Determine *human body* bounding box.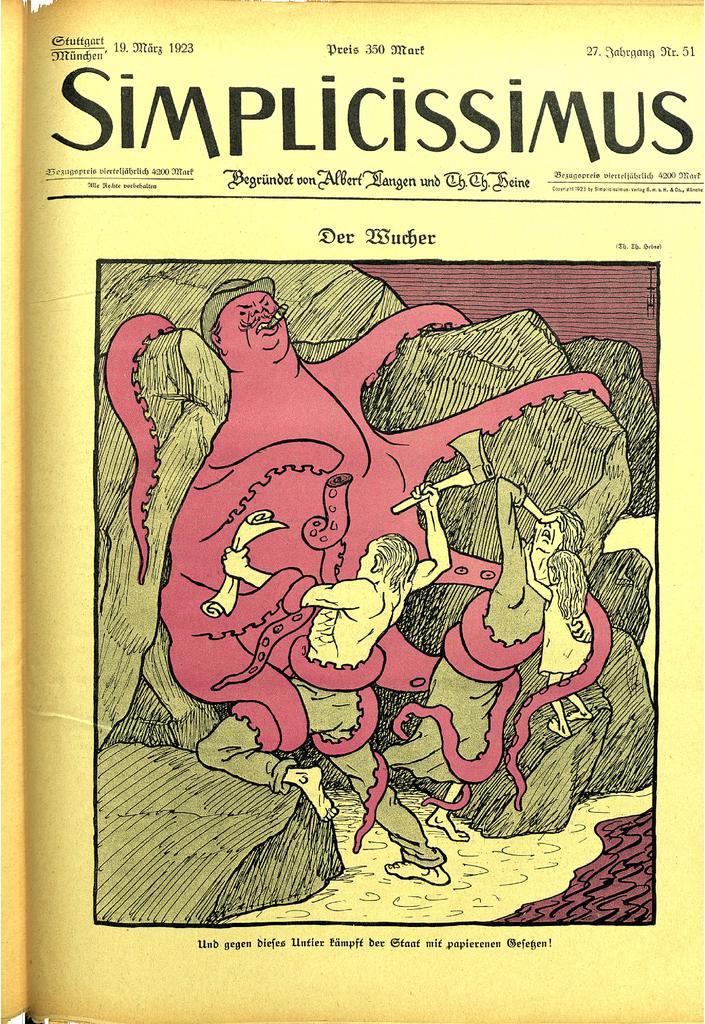
Determined: [227, 484, 448, 885].
